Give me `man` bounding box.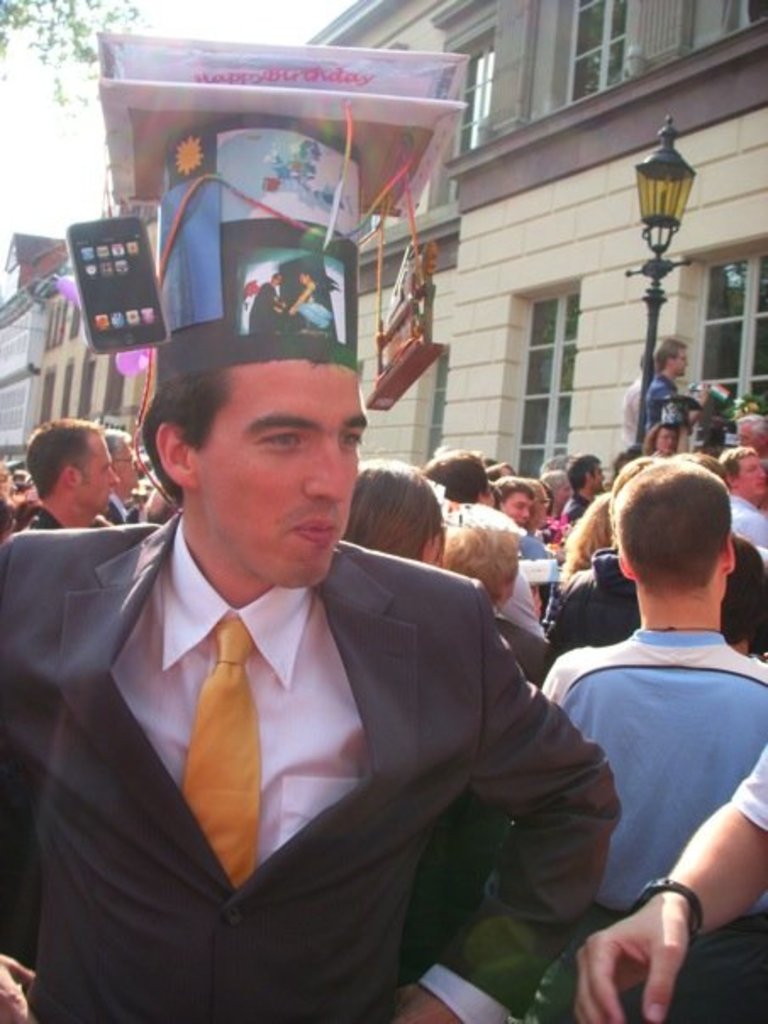
crop(731, 415, 766, 453).
